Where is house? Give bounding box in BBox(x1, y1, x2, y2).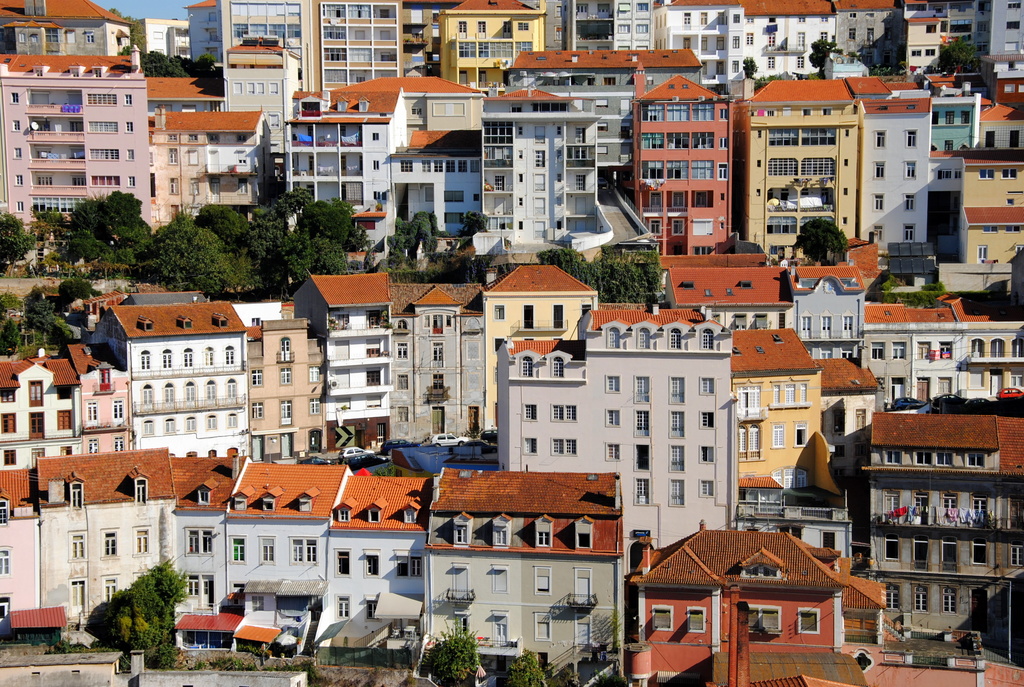
BBox(510, 303, 731, 518).
